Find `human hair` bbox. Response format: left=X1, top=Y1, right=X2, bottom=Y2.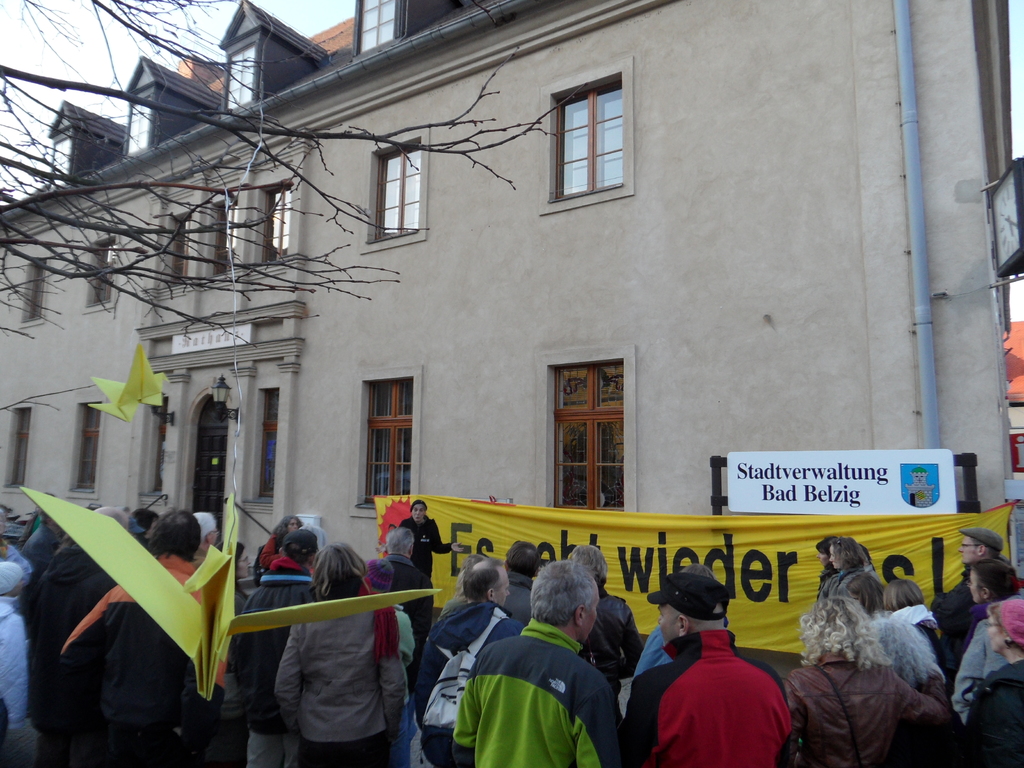
left=408, top=498, right=427, bottom=519.
